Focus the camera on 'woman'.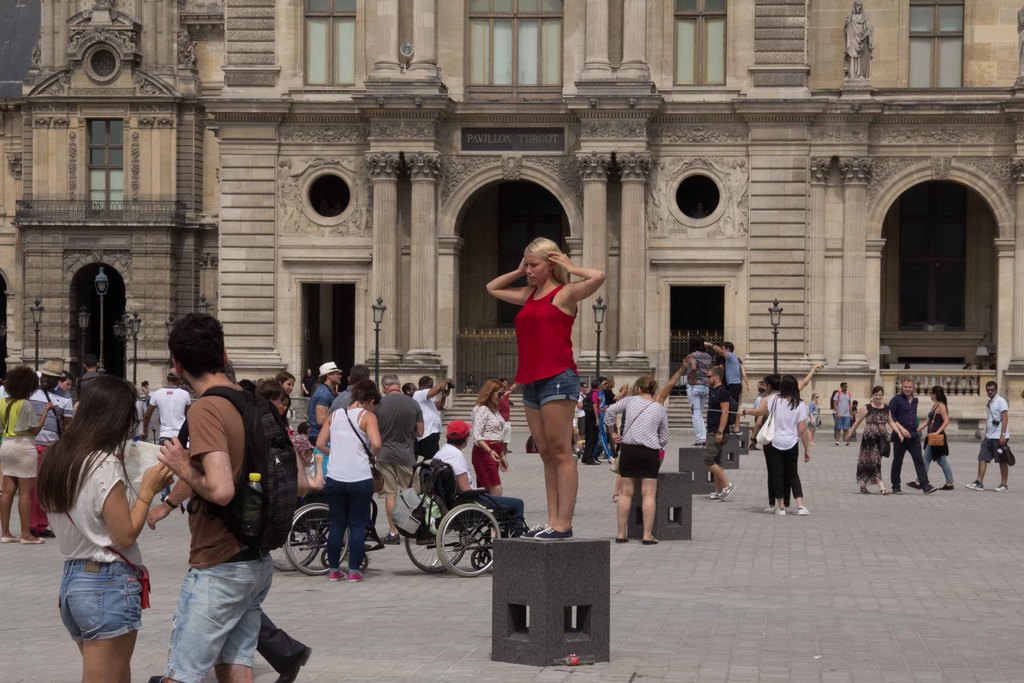
Focus region: (761,371,810,507).
